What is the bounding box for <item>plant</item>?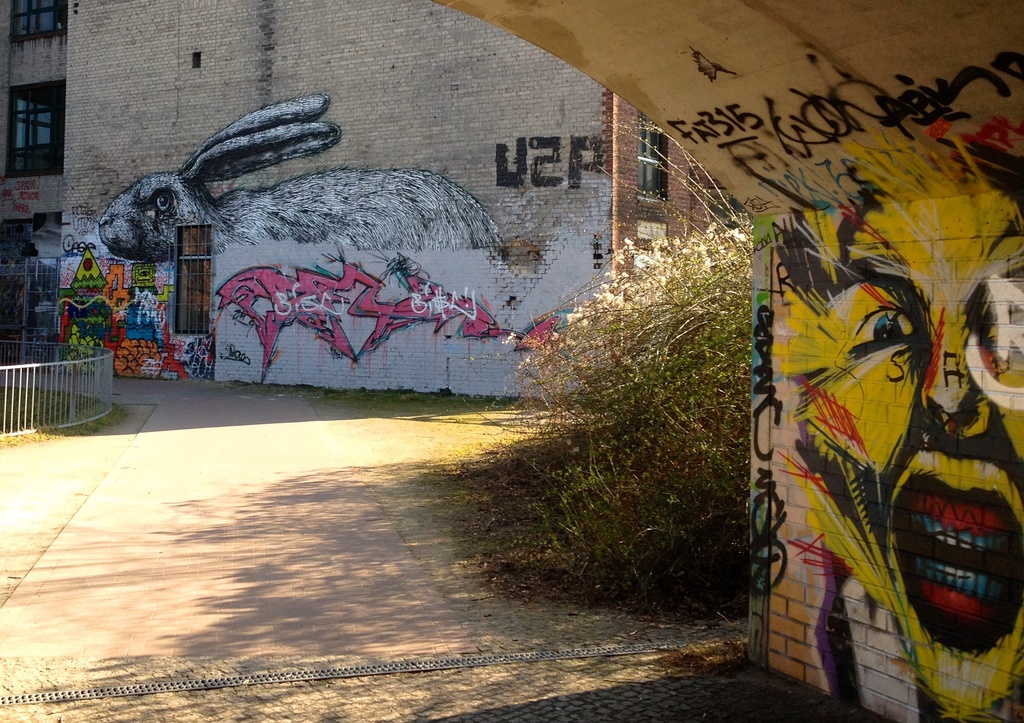
region(498, 175, 806, 646).
